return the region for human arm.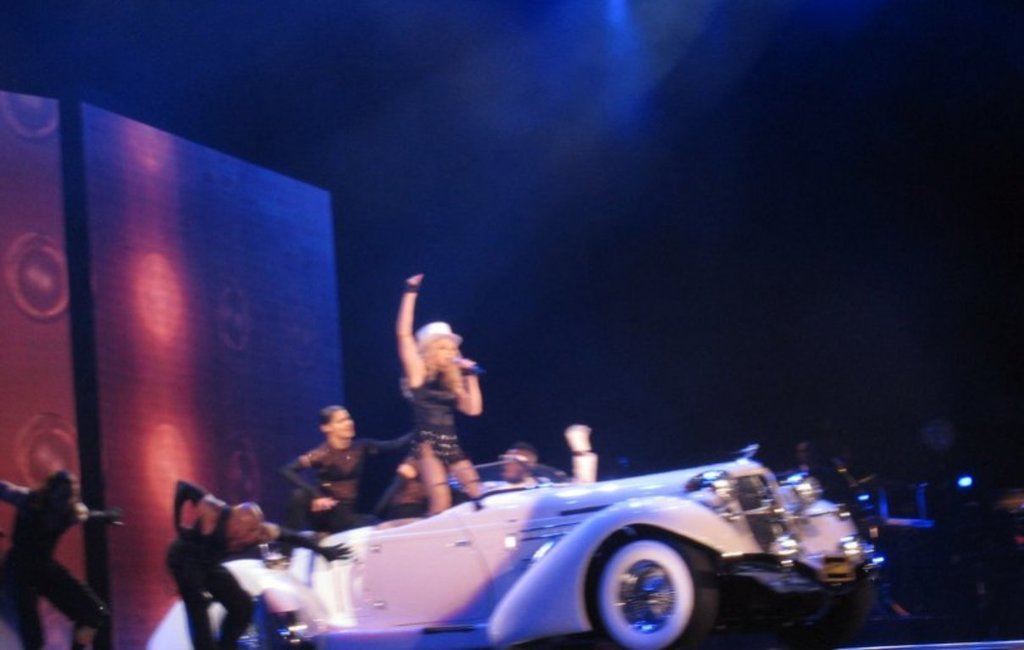
[left=367, top=431, right=412, bottom=471].
